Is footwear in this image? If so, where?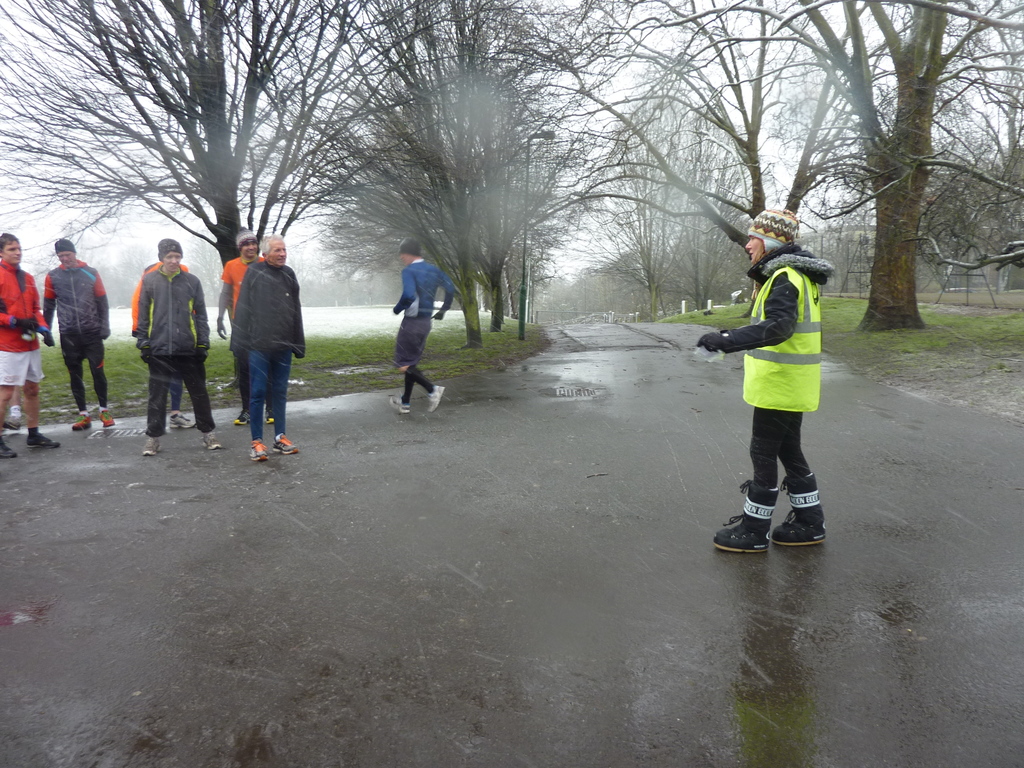
Yes, at detection(426, 385, 445, 415).
